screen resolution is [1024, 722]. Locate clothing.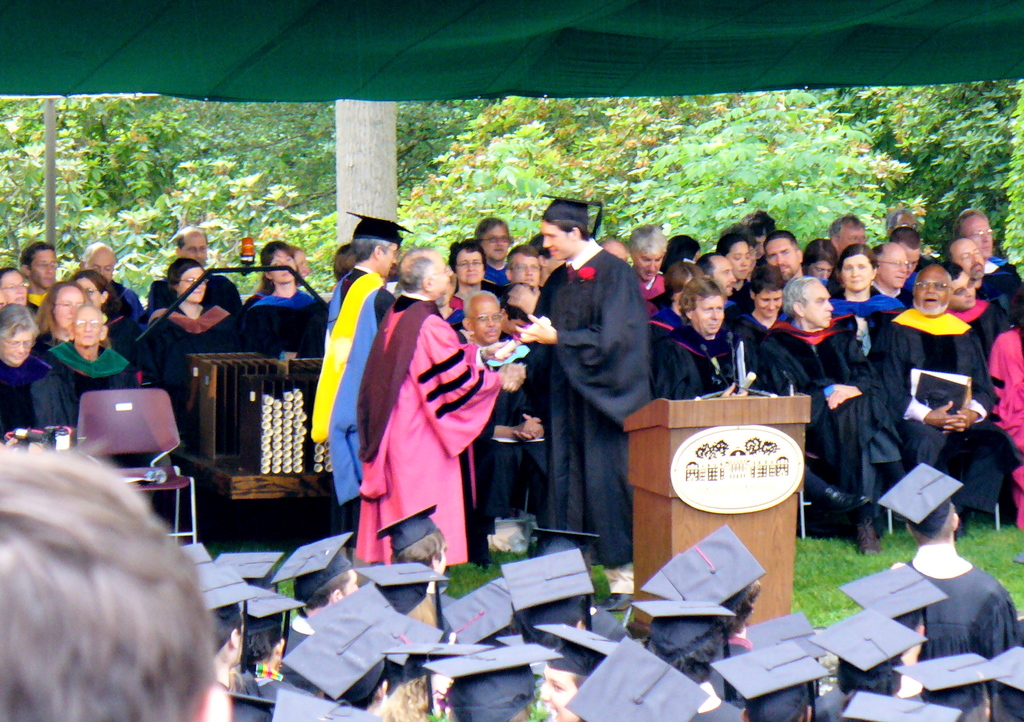
(x1=730, y1=311, x2=774, y2=381).
